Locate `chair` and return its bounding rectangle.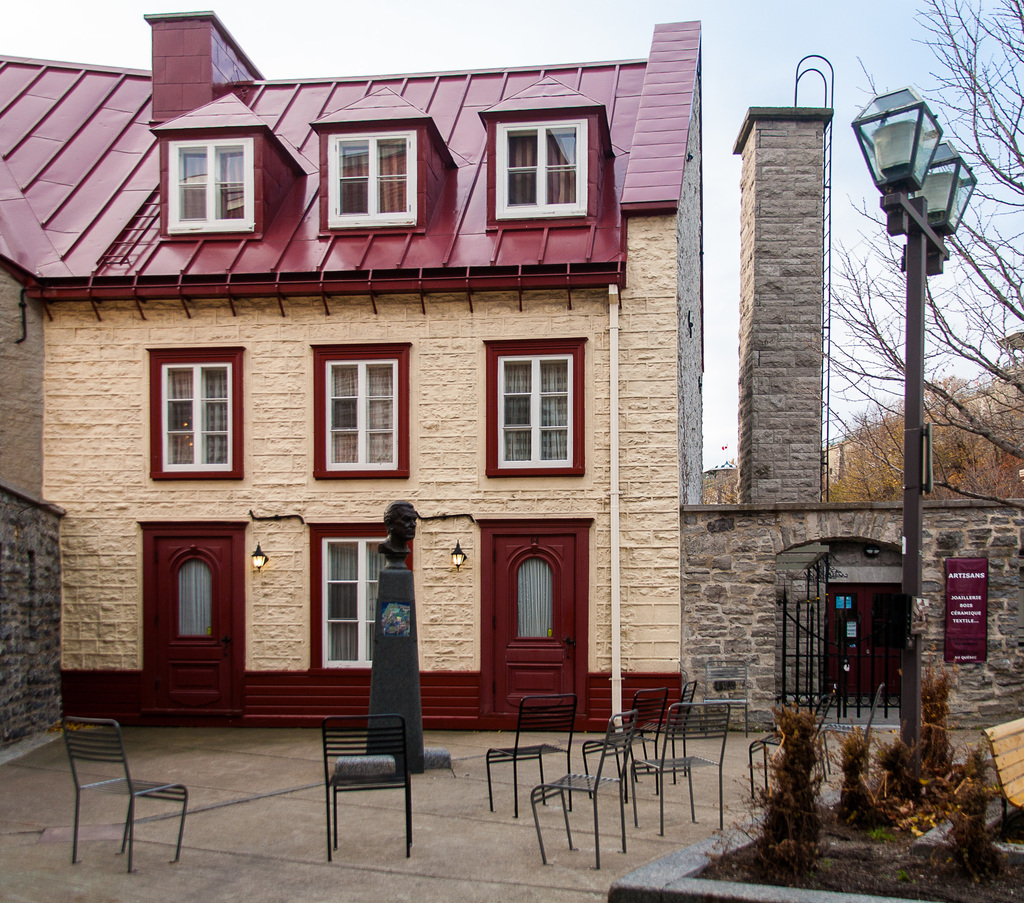
Rect(746, 676, 840, 810).
